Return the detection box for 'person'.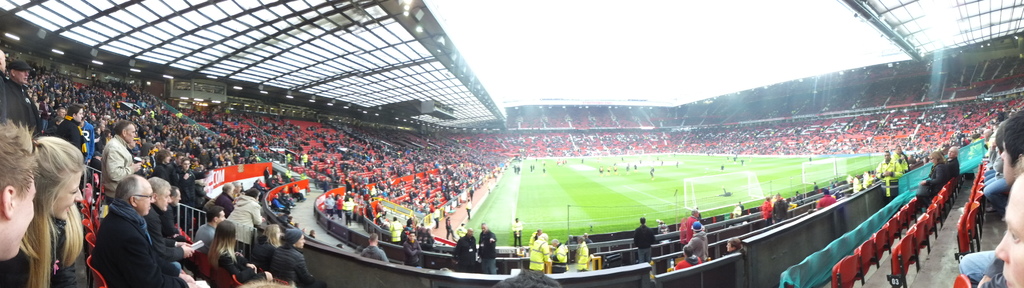
[404, 231, 424, 268].
